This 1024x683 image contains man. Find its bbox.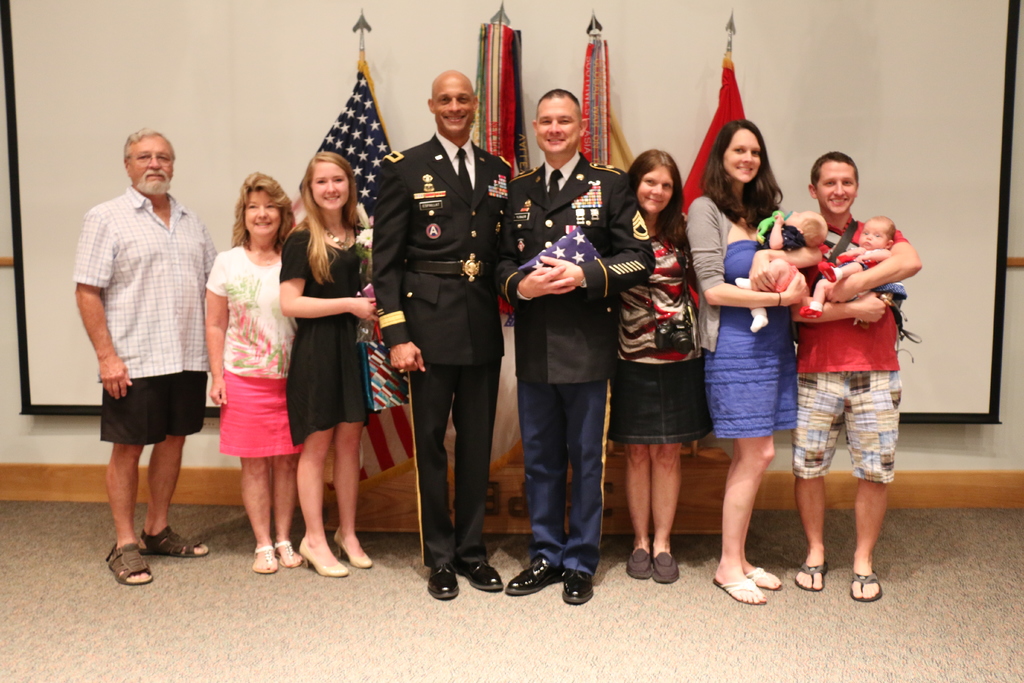
bbox=[369, 67, 518, 599].
